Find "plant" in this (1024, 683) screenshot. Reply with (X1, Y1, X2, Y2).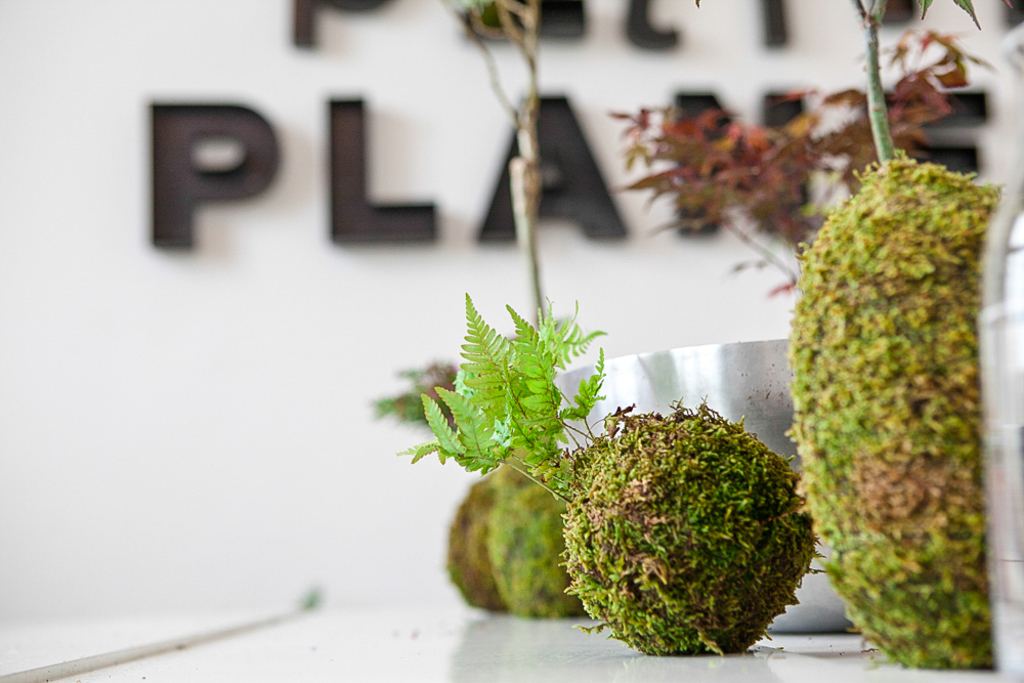
(781, 153, 1014, 644).
